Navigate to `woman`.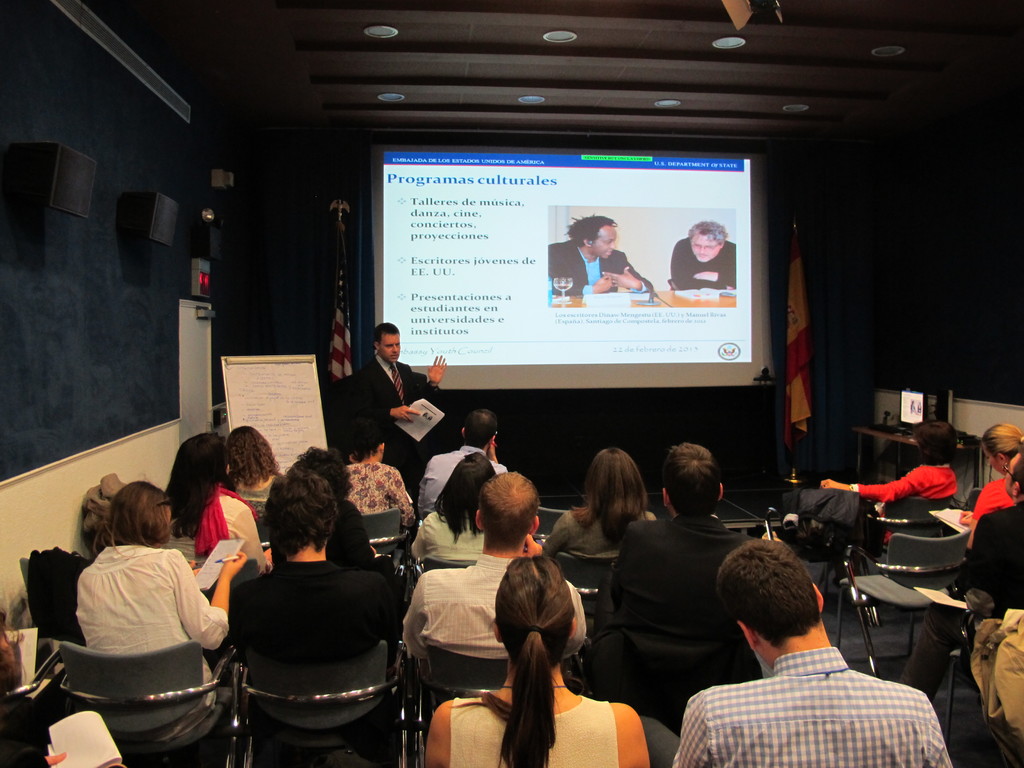
Navigation target: (410,454,501,562).
